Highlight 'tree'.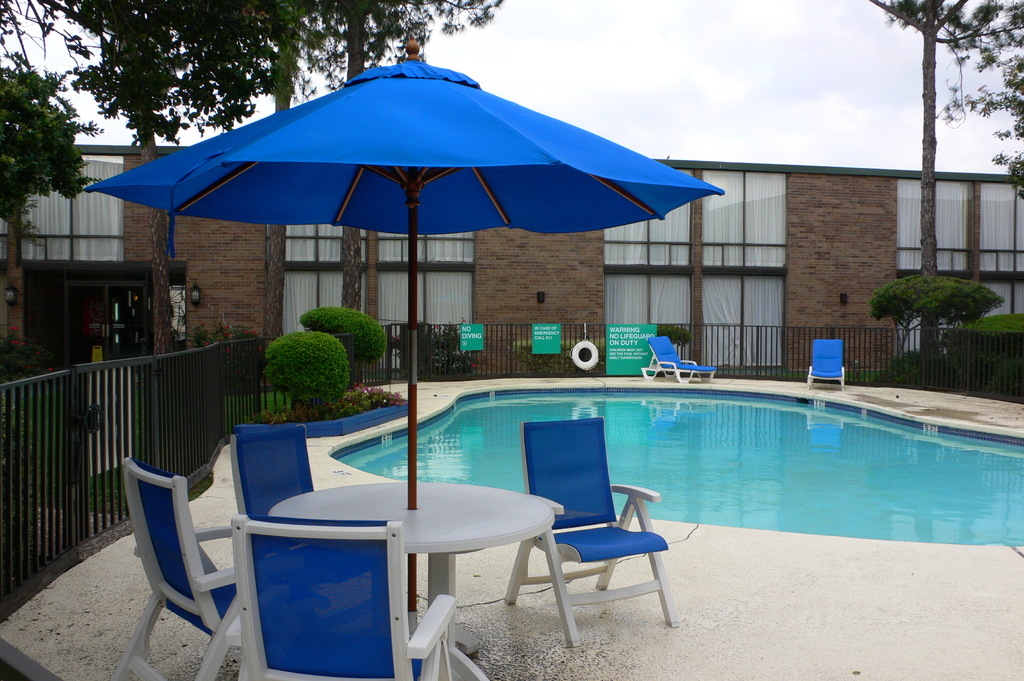
Highlighted region: (left=0, top=54, right=110, bottom=345).
